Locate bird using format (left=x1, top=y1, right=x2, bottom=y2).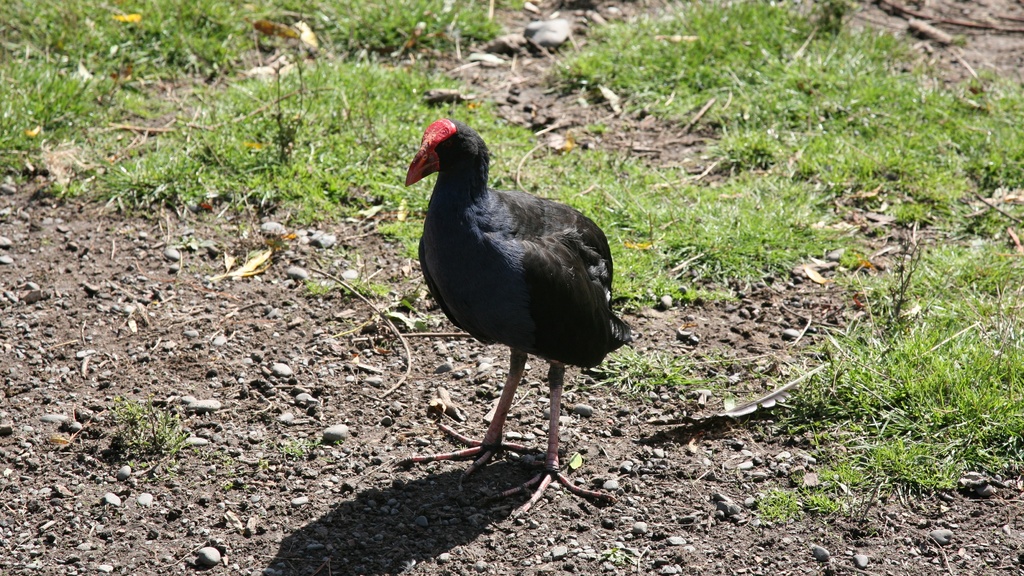
(left=380, top=120, right=636, bottom=484).
